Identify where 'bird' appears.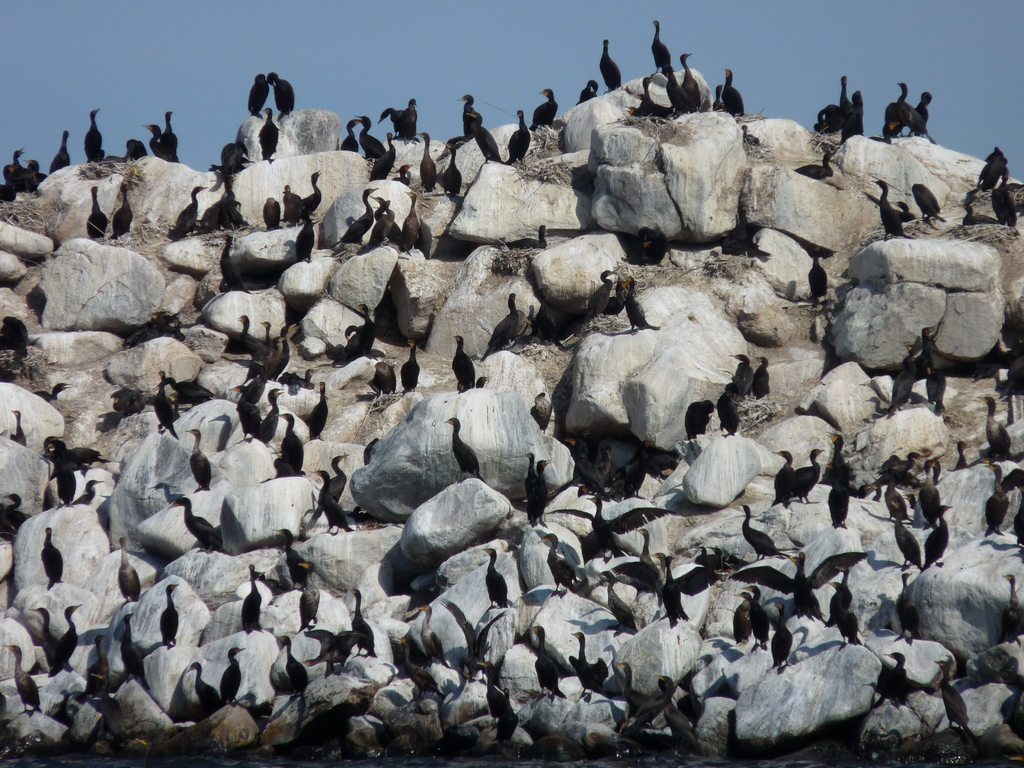
Appears at <box>0,490,35,534</box>.
